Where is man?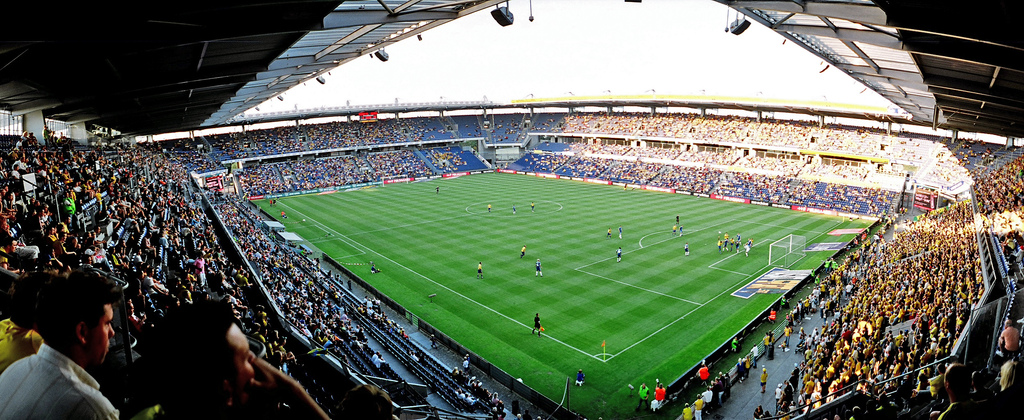
995, 315, 1020, 358.
